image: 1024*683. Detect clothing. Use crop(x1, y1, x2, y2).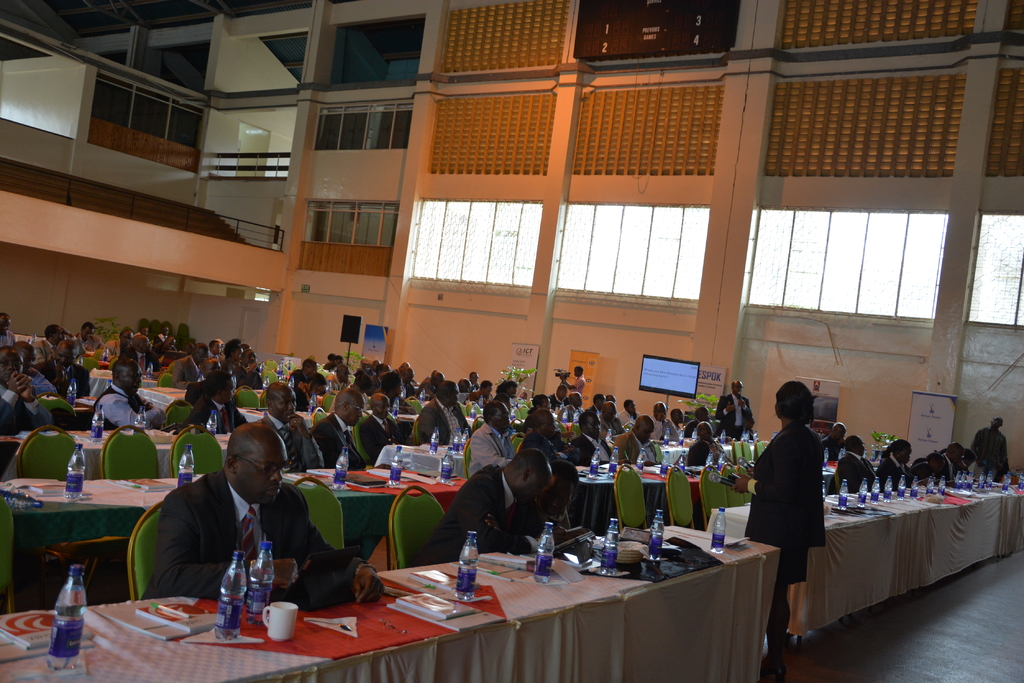
crop(189, 393, 243, 438).
